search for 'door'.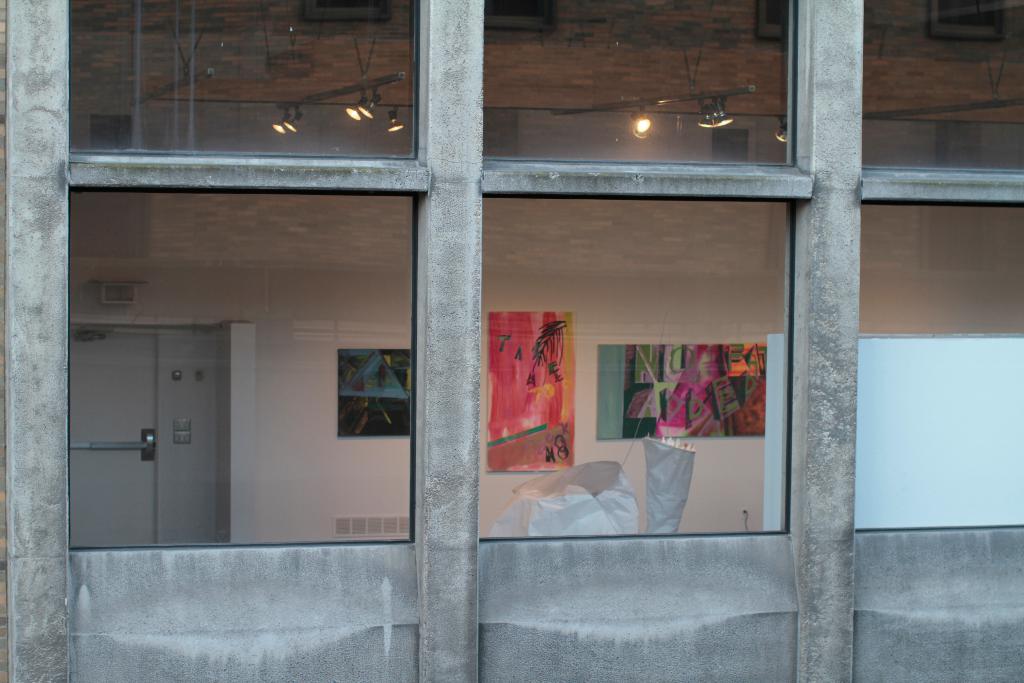
Found at 70, 327, 225, 546.
